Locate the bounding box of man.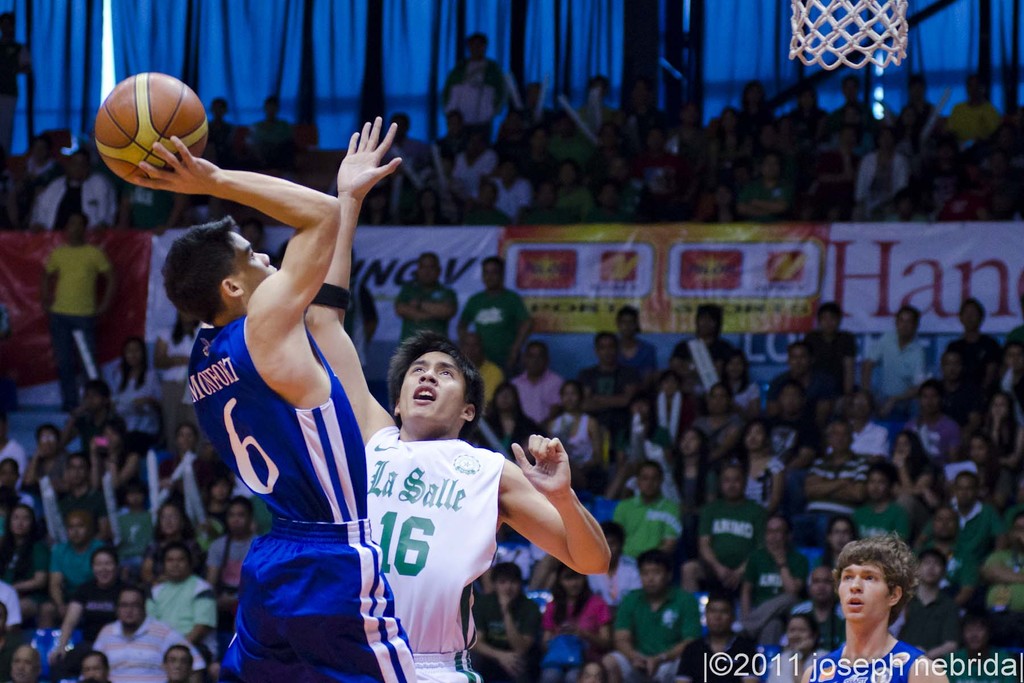
Bounding box: pyautogui.locateOnScreen(134, 136, 417, 682).
